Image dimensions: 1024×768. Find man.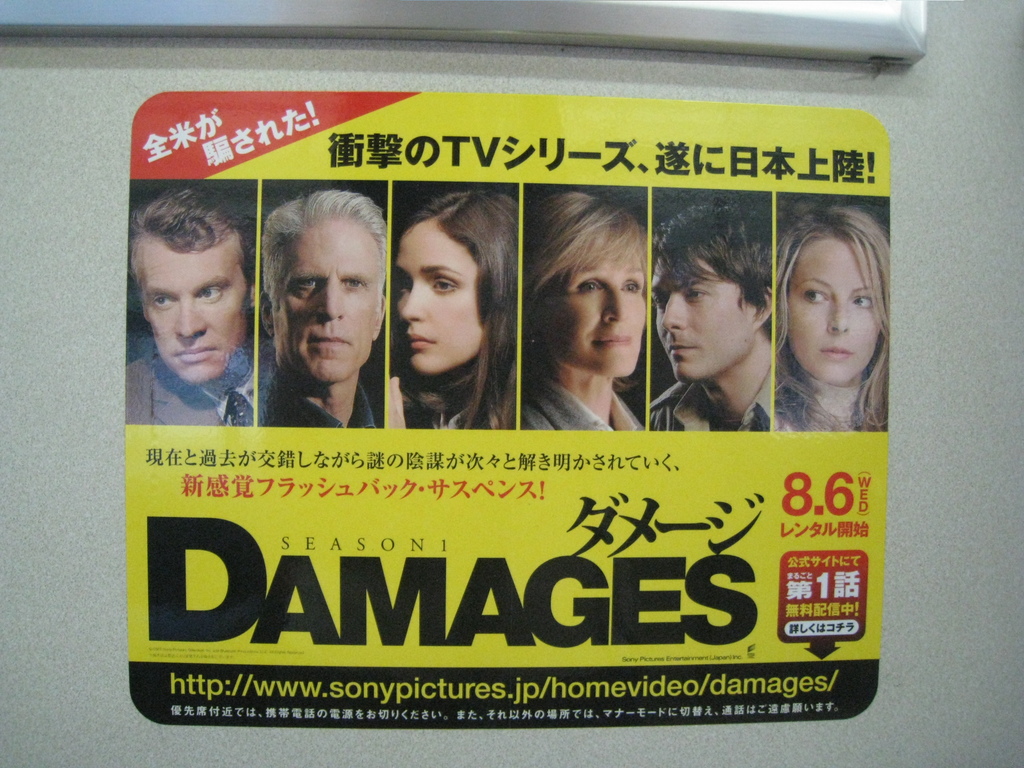
bbox(111, 184, 260, 426).
